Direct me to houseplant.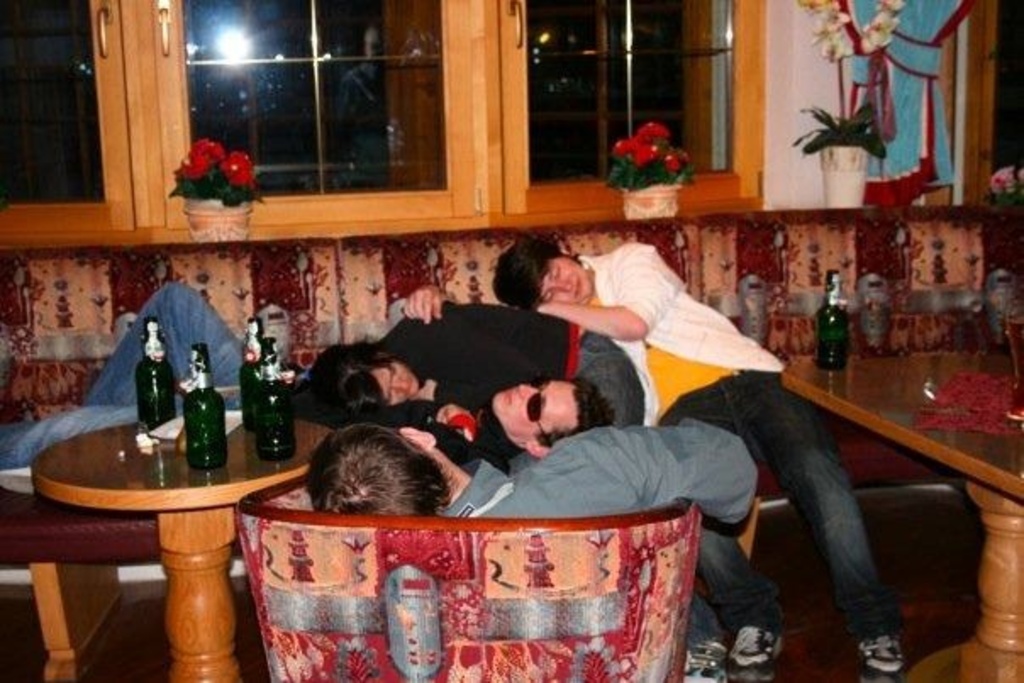
Direction: (left=792, top=102, right=883, bottom=210).
